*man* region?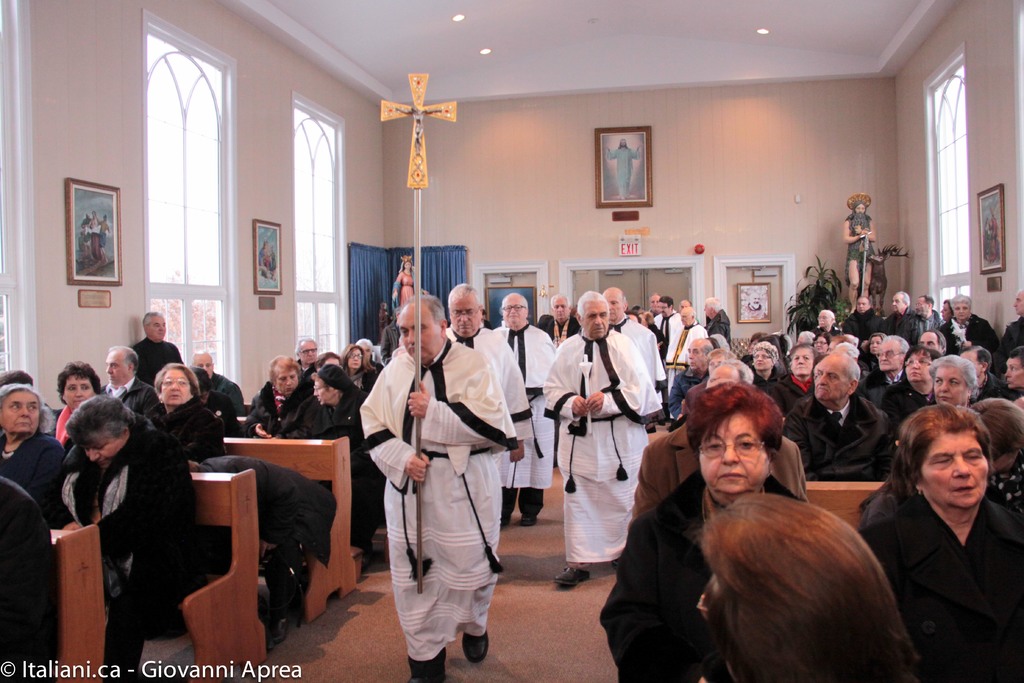
<region>962, 343, 1016, 406</region>
